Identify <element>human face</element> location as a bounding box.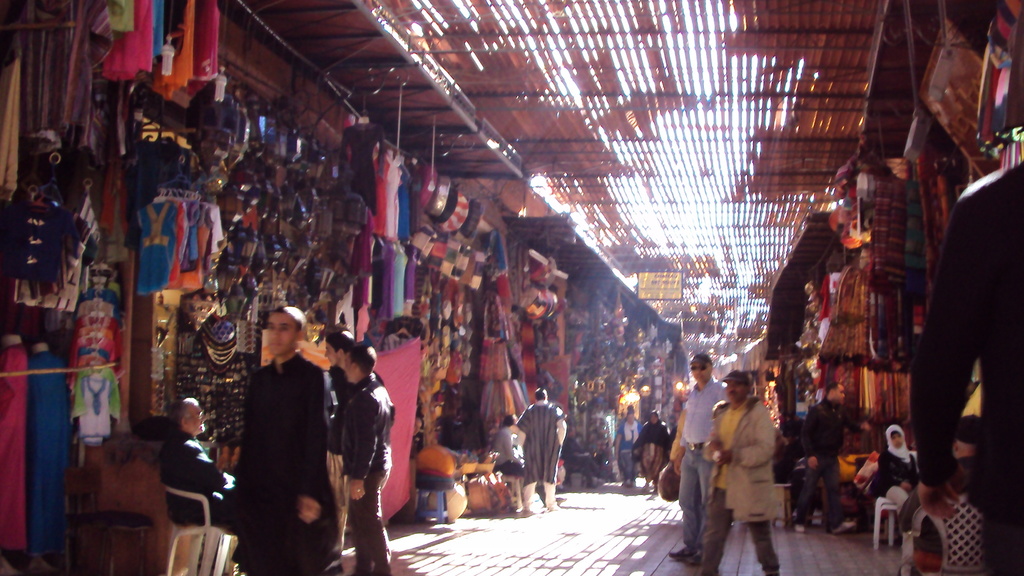
bbox=(689, 357, 714, 383).
